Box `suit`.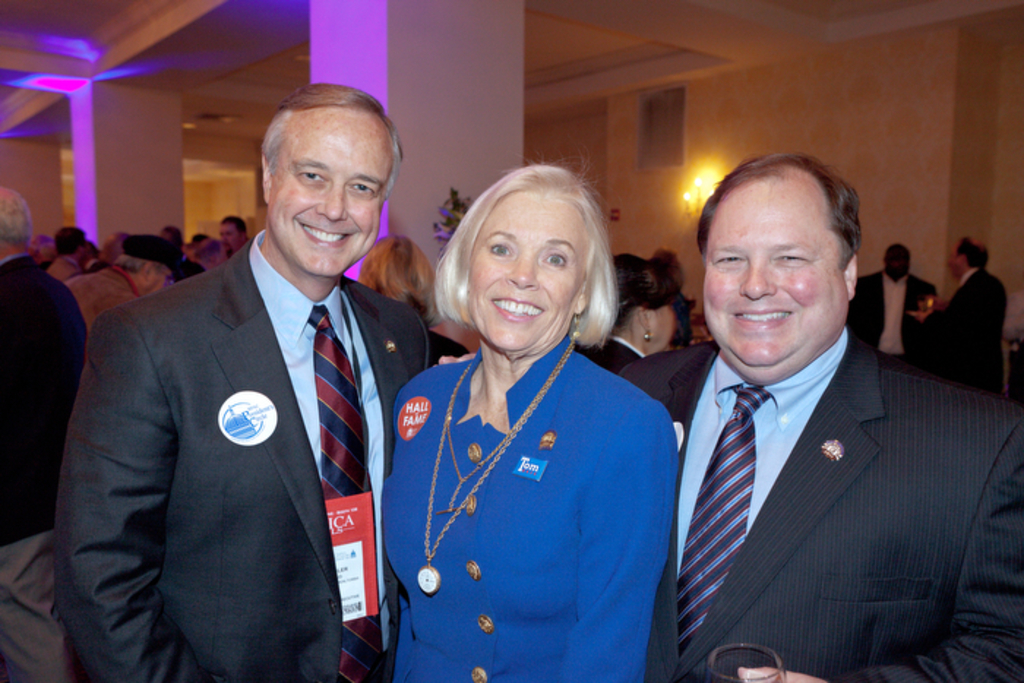
l=0, t=256, r=91, b=682.
